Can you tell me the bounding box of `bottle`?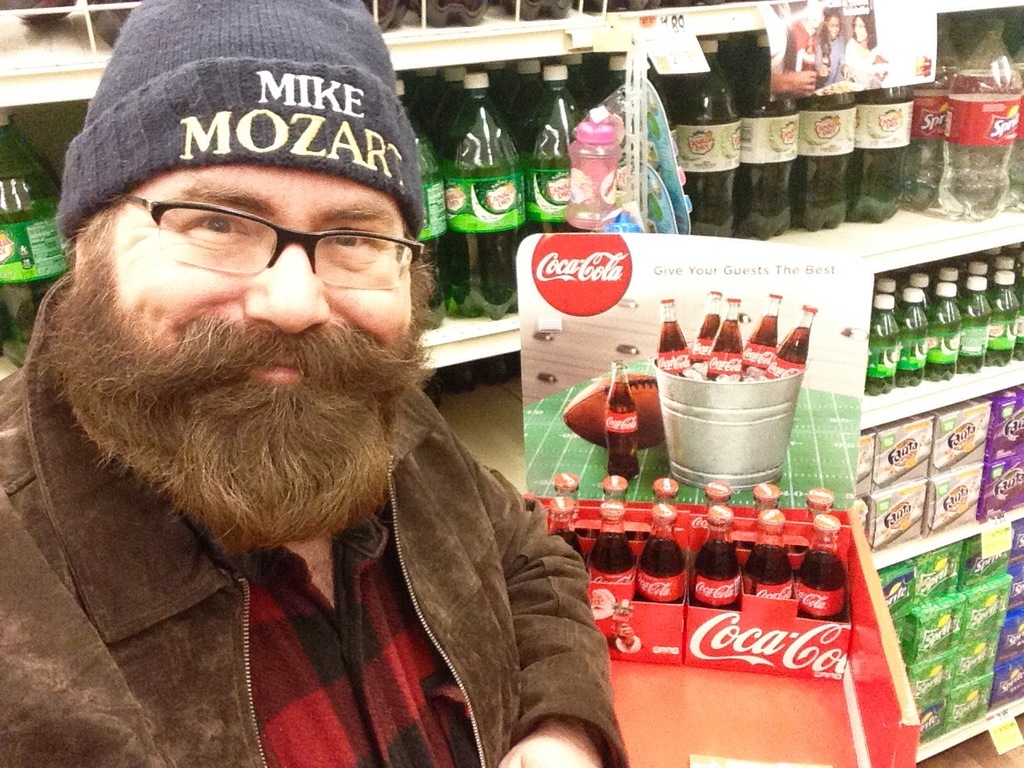
select_region(654, 482, 674, 502).
